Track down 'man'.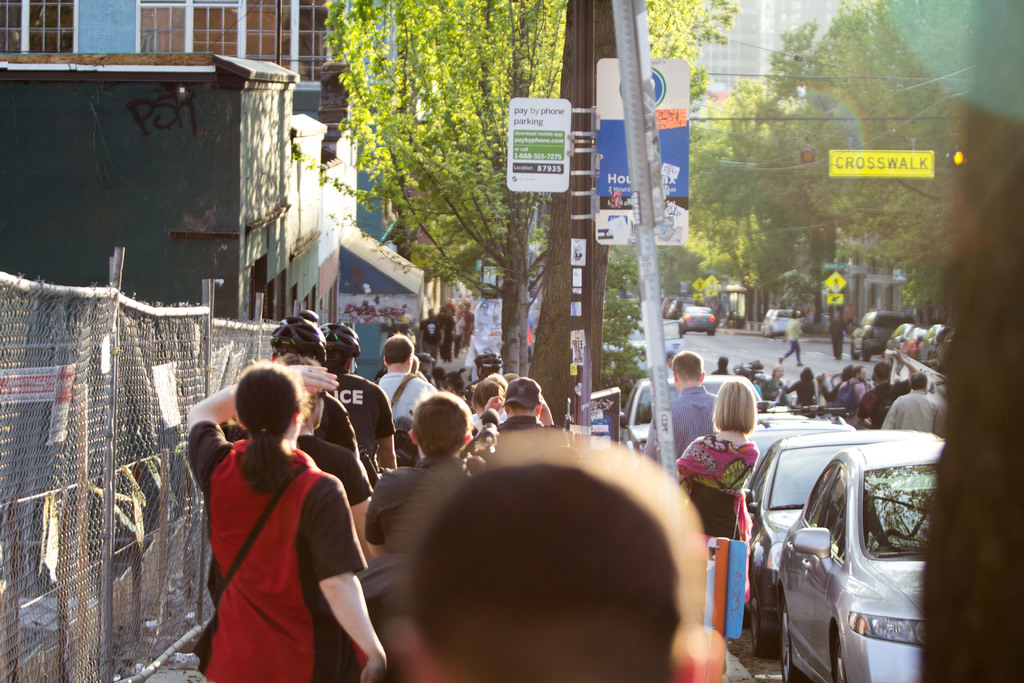
Tracked to [x1=494, y1=372, x2=556, y2=433].
